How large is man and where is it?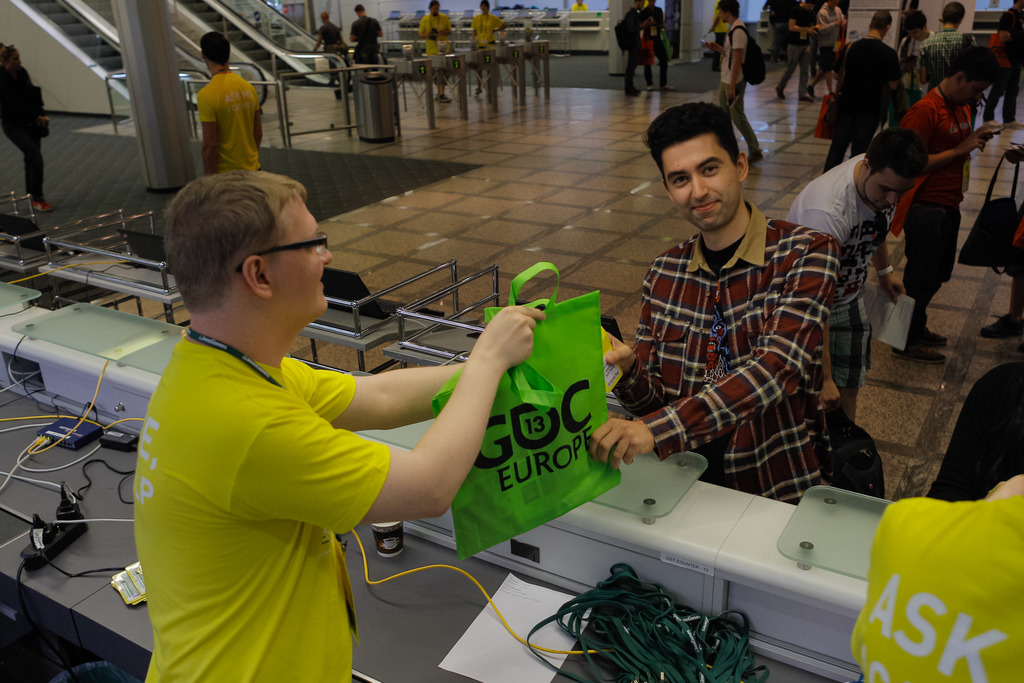
Bounding box: box(417, 0, 452, 102).
